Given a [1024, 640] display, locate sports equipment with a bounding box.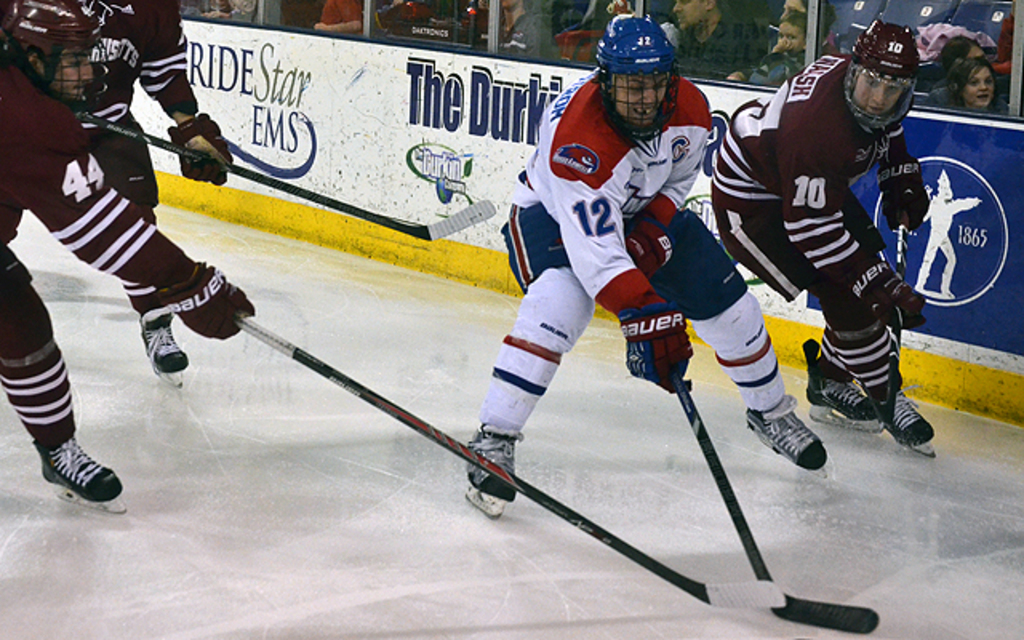
Located: bbox(139, 302, 189, 397).
